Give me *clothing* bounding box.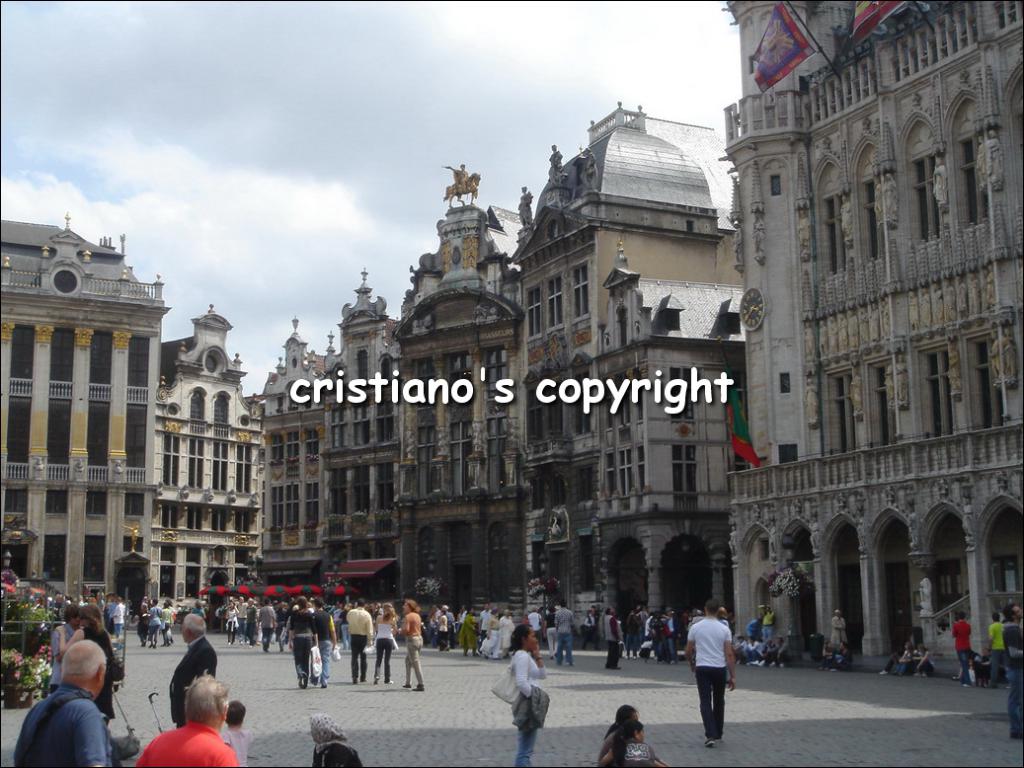
(13, 687, 118, 767).
